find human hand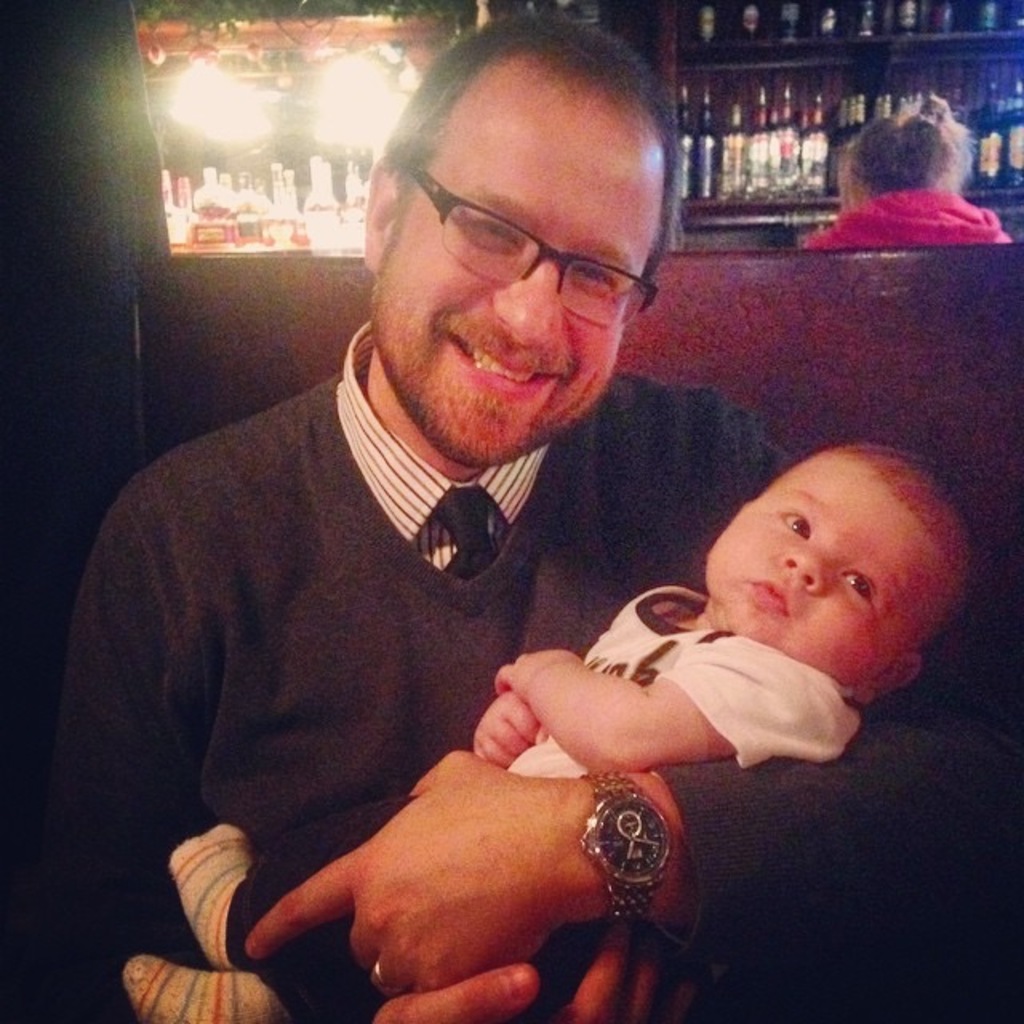
490,645,582,701
